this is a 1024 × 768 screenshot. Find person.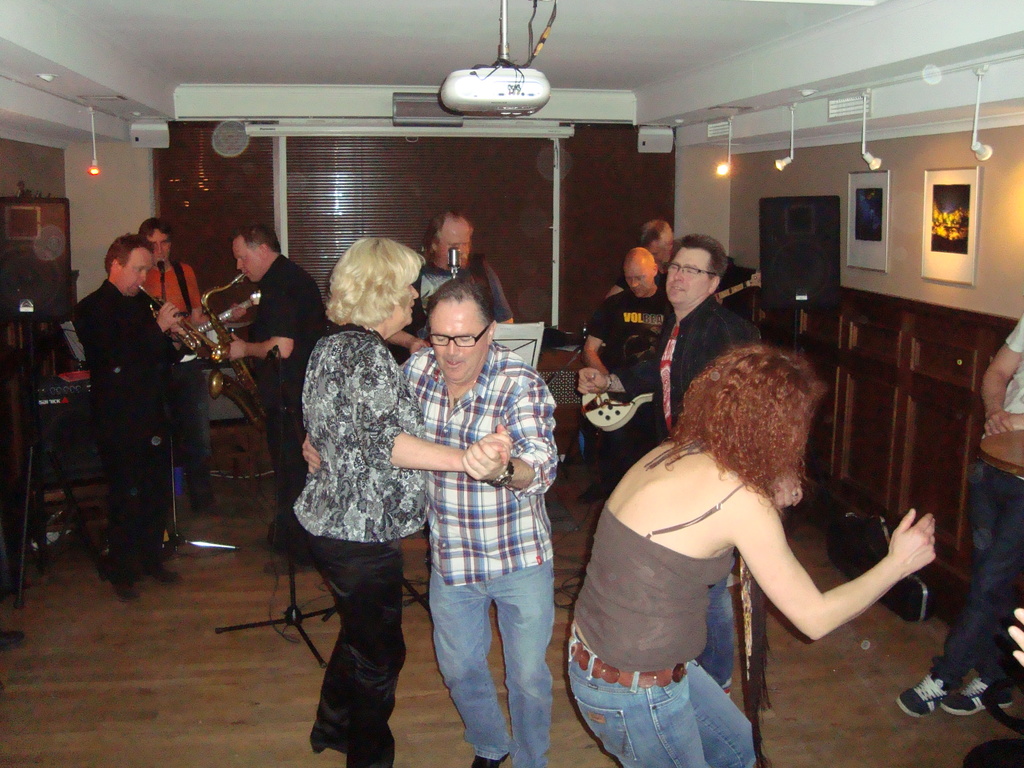
Bounding box: left=70, top=223, right=190, bottom=604.
